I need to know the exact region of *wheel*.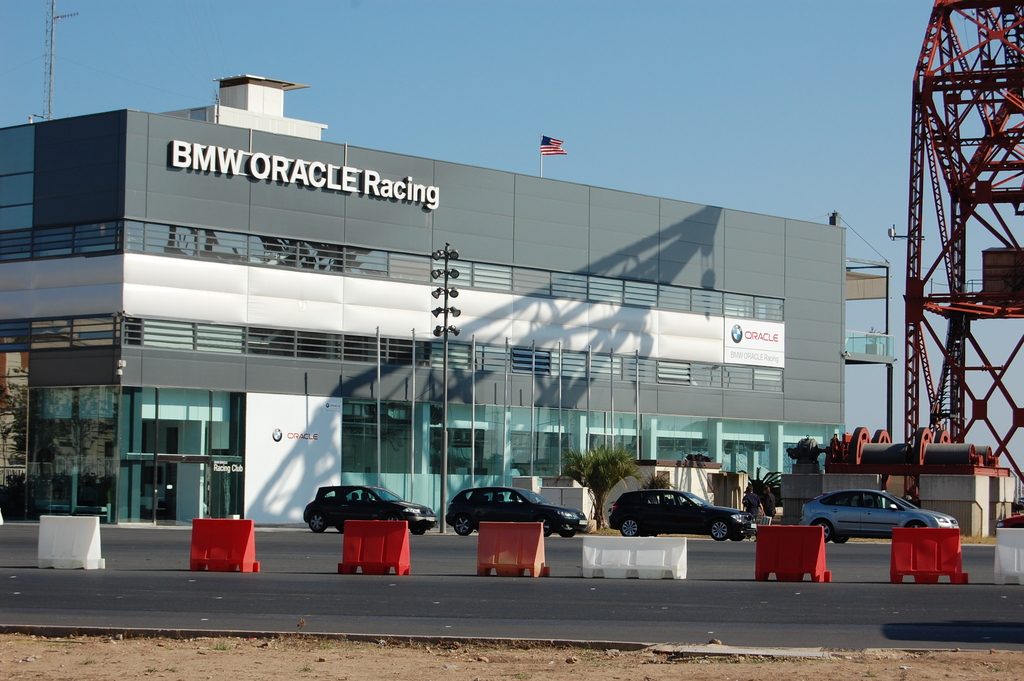
Region: detection(813, 521, 829, 539).
